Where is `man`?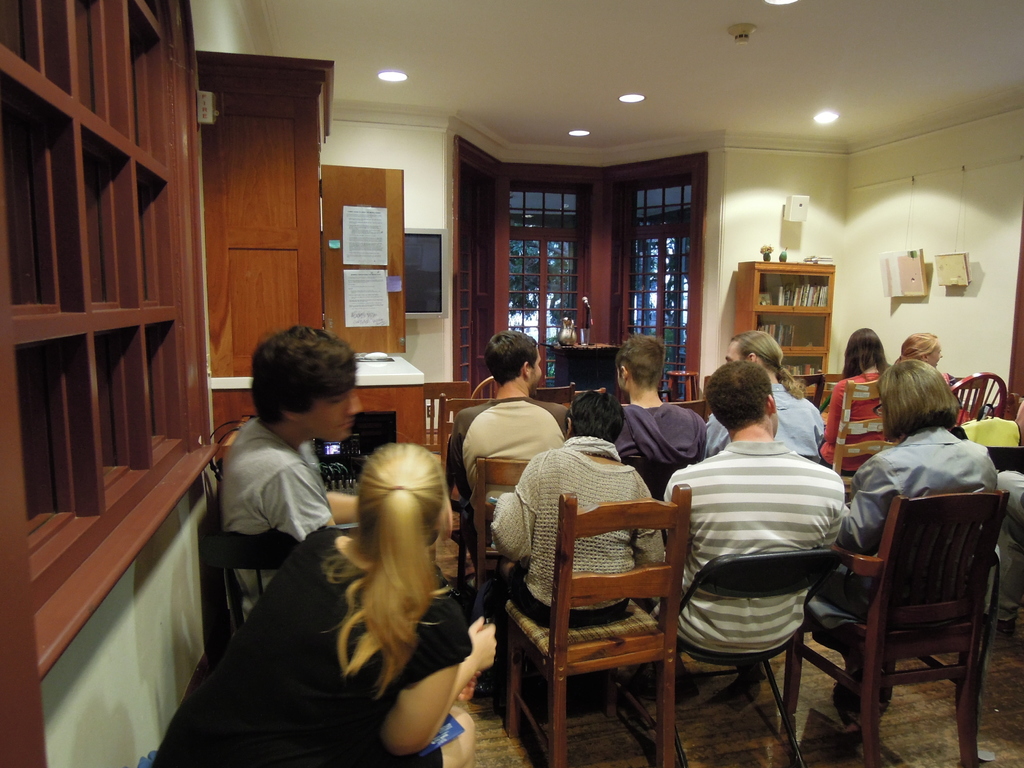
region(611, 331, 709, 506).
